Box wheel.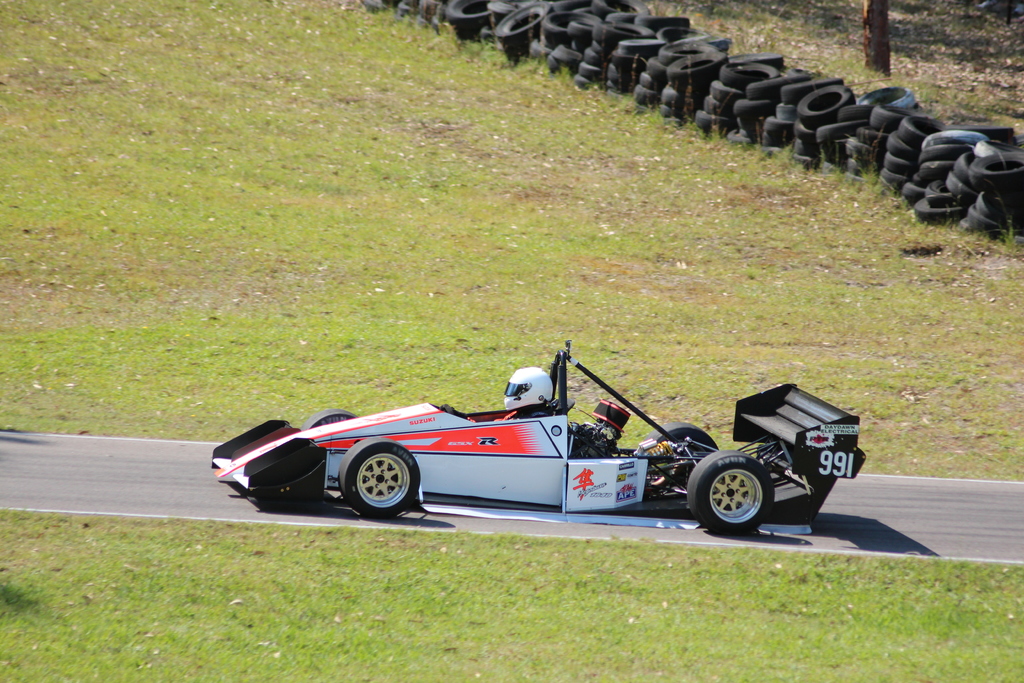
x1=797, y1=85, x2=856, y2=126.
